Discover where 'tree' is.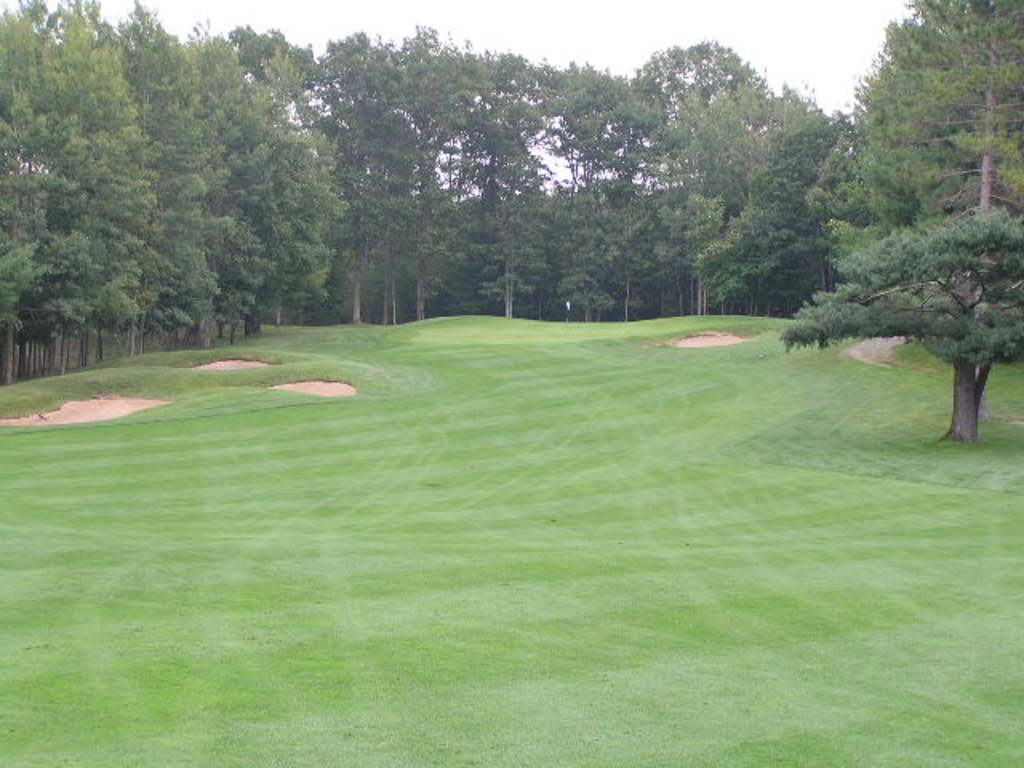
Discovered at [818,0,1022,403].
